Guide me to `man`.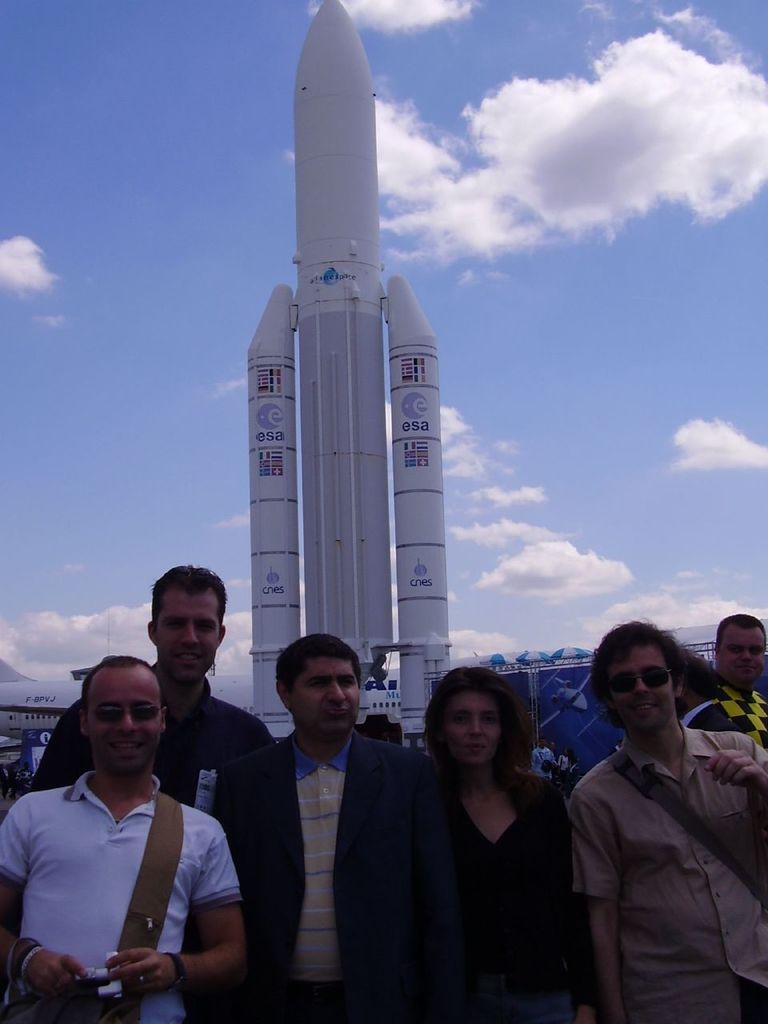
Guidance: [left=213, top=634, right=445, bottom=1023].
